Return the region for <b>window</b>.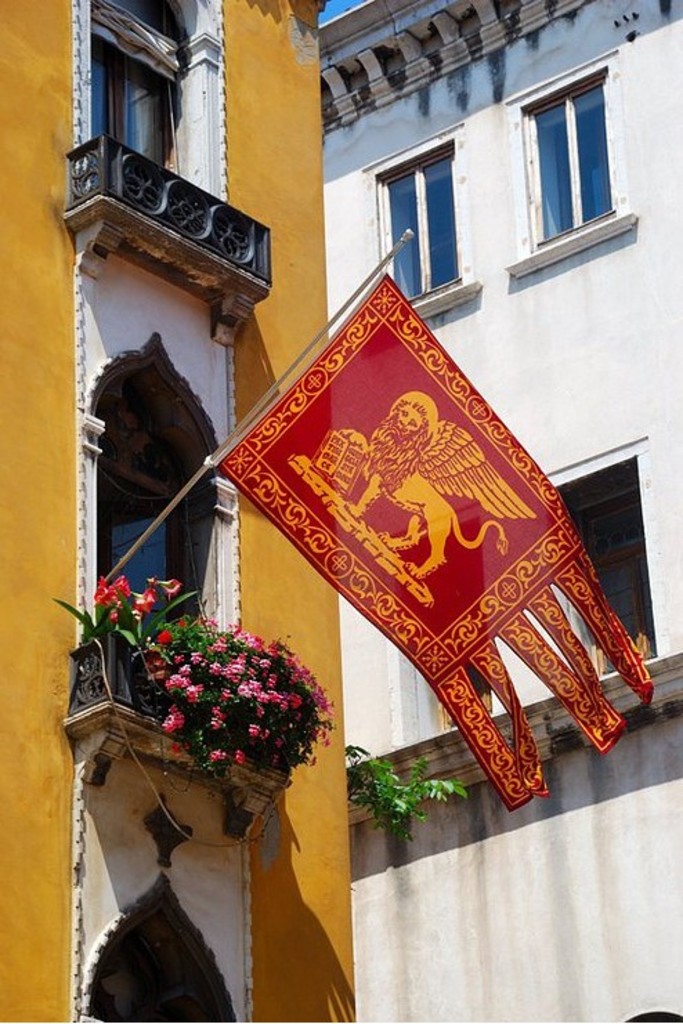
<bbox>362, 123, 483, 298</bbox>.
